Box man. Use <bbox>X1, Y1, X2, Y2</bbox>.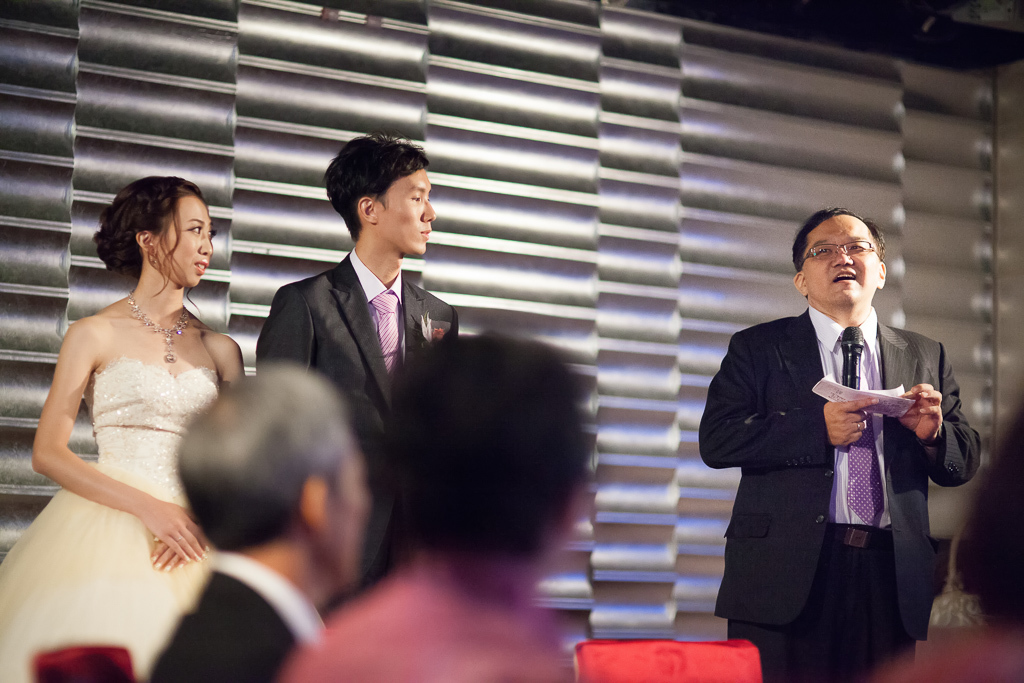
<bbox>148, 360, 375, 682</bbox>.
